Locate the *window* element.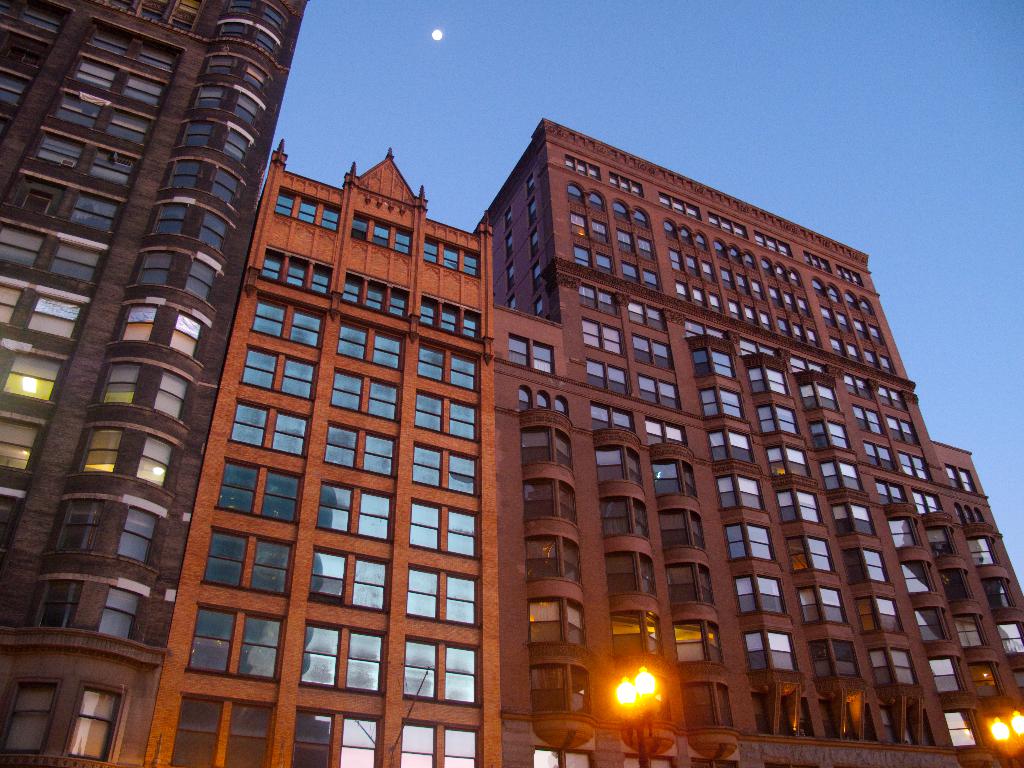
Element bbox: (714, 239, 759, 270).
